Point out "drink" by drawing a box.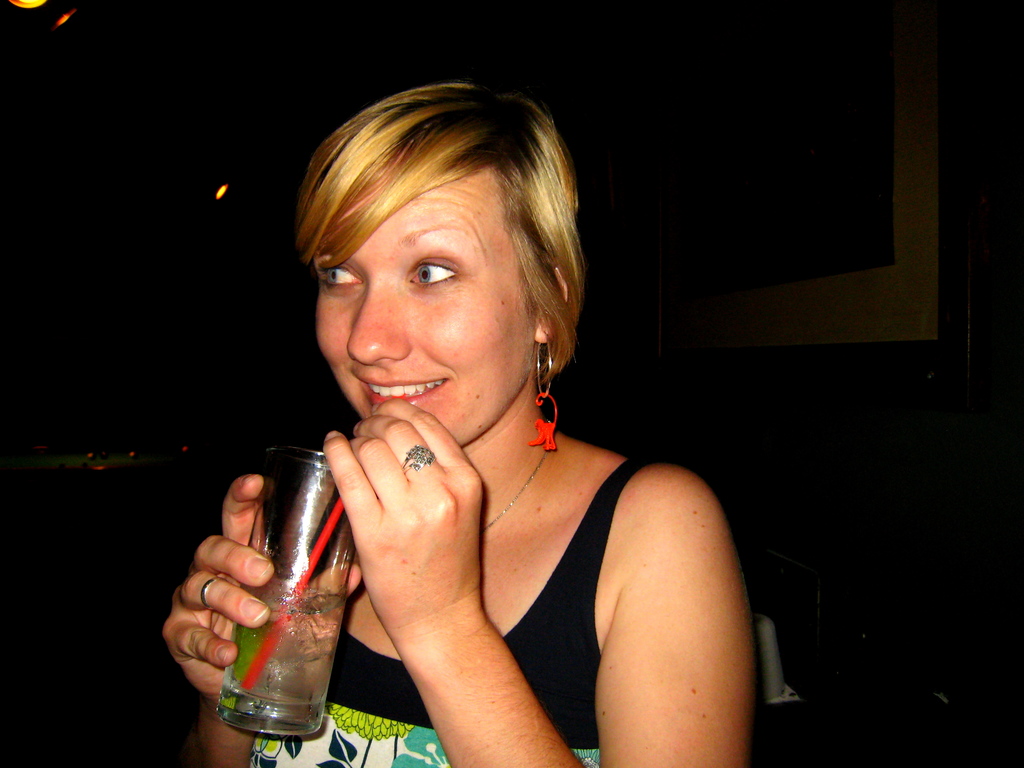
bbox=(216, 593, 346, 736).
